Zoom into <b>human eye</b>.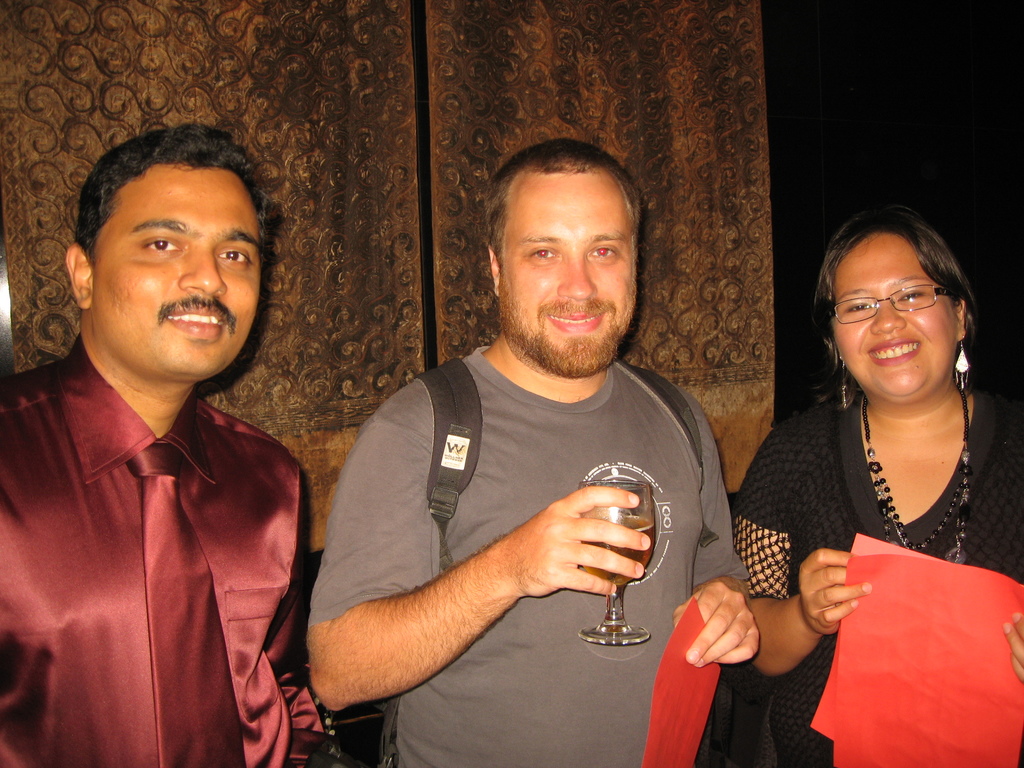
Zoom target: [584, 243, 616, 263].
